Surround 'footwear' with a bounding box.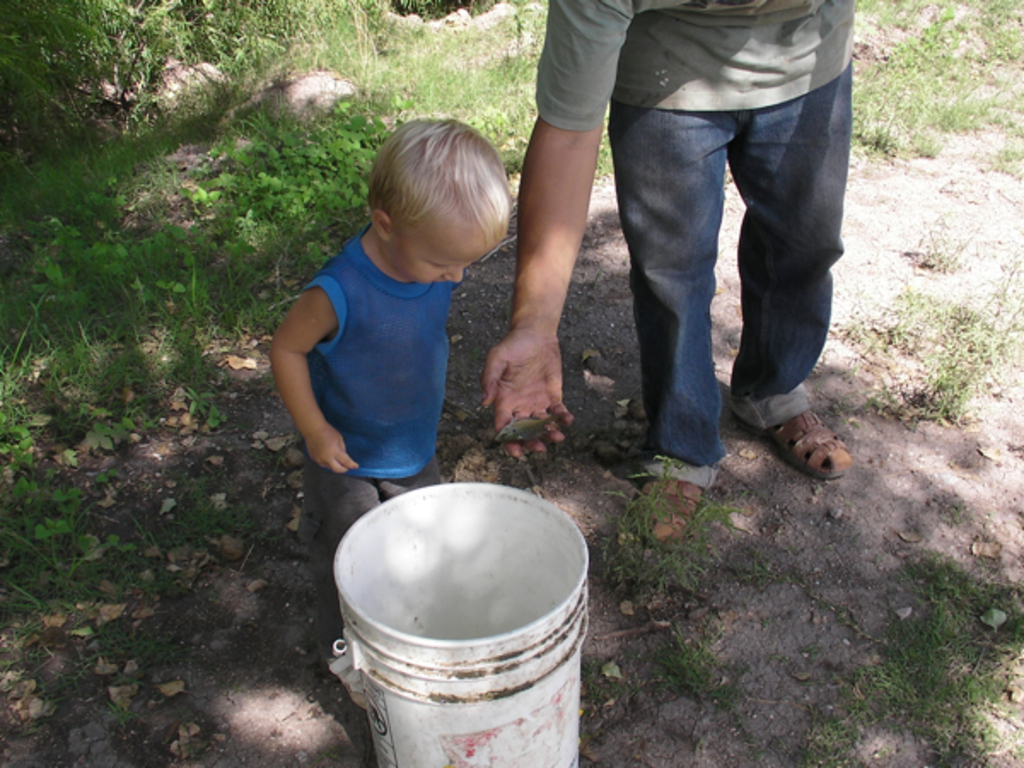
left=763, top=387, right=847, bottom=485.
